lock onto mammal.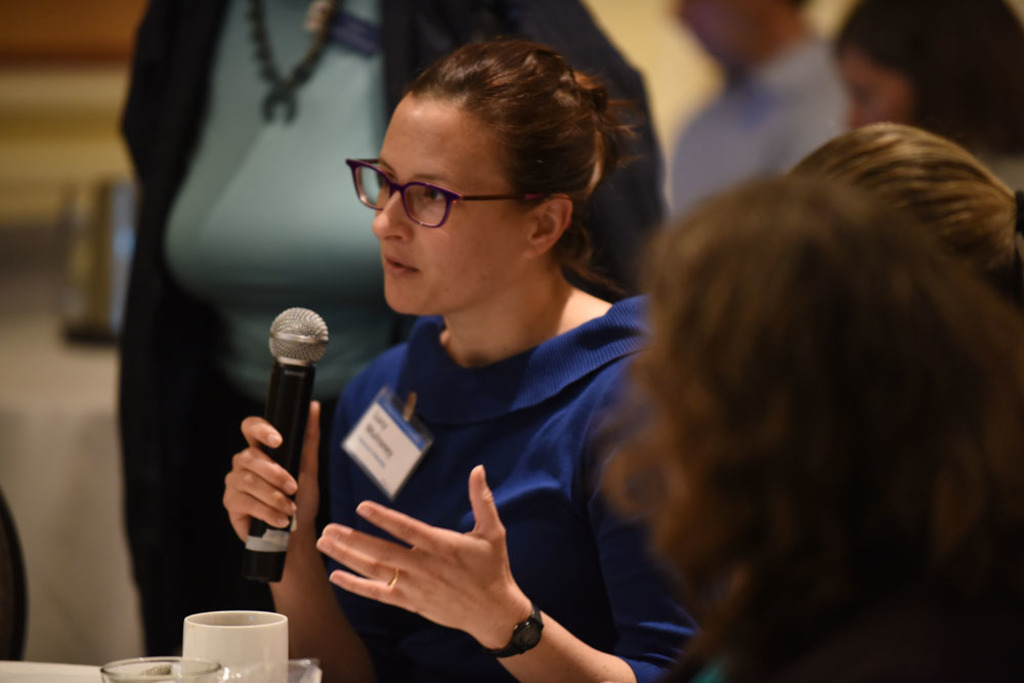
Locked: rect(660, 0, 850, 247).
